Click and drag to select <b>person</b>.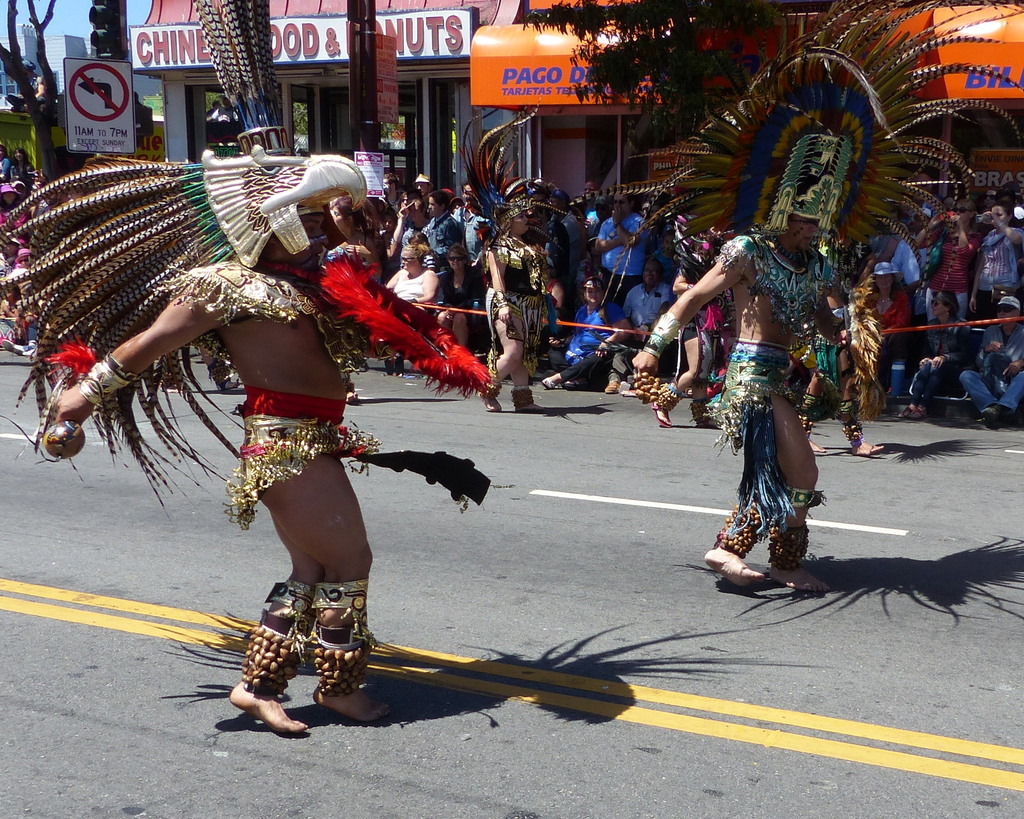
Selection: x1=630 y1=213 x2=853 y2=592.
